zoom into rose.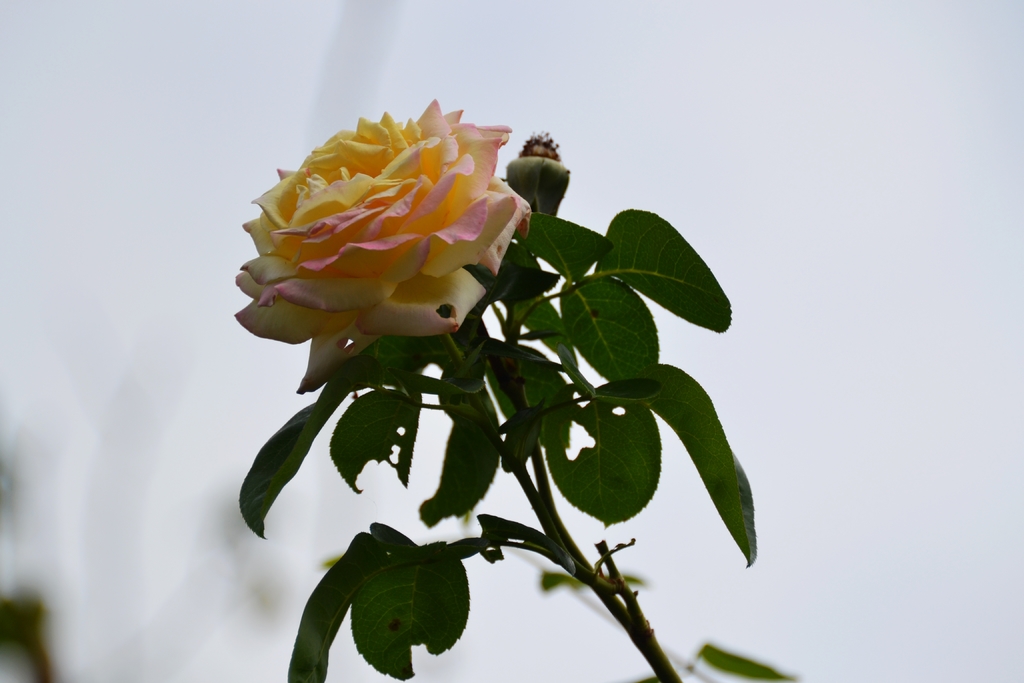
Zoom target: BBox(232, 99, 530, 390).
